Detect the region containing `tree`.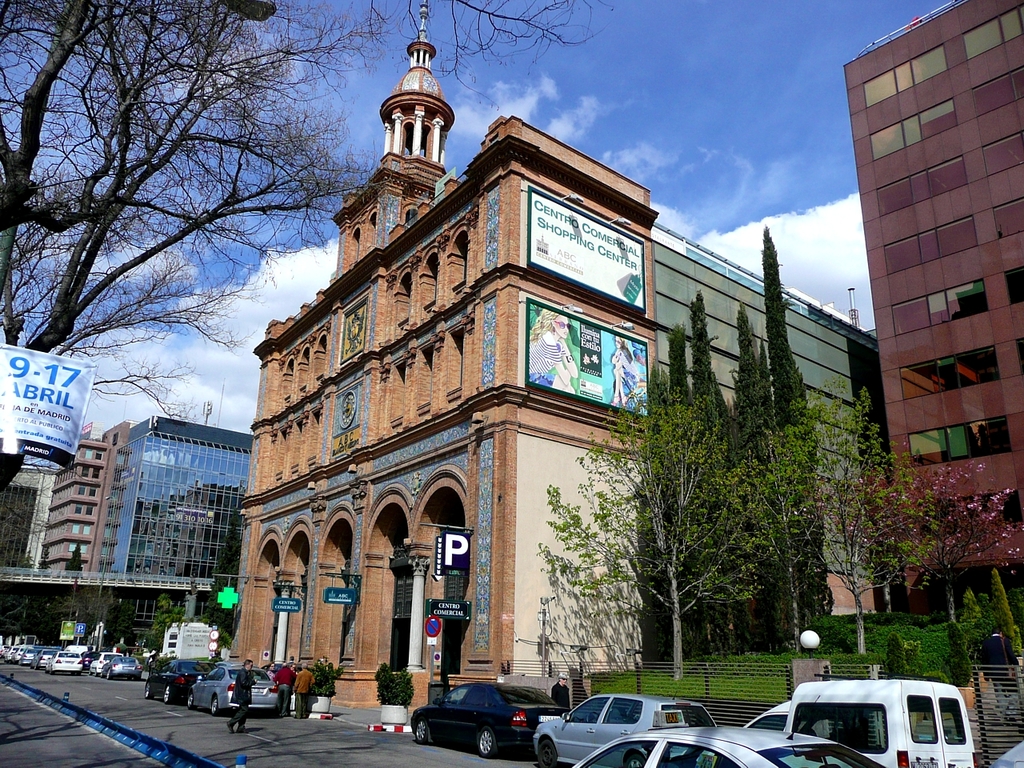
region(746, 370, 927, 651).
